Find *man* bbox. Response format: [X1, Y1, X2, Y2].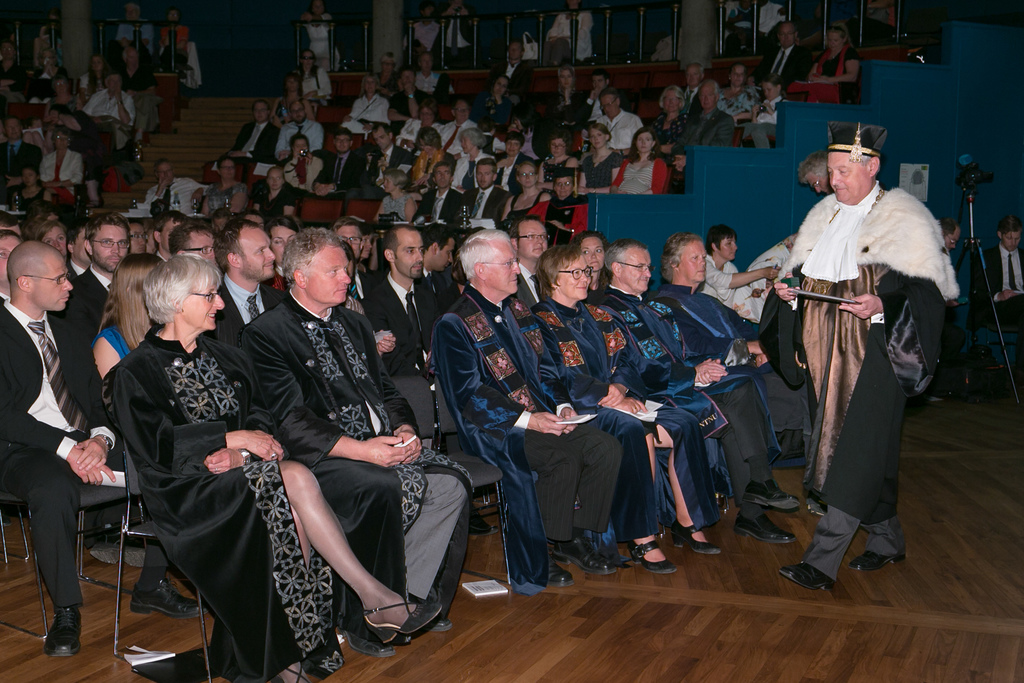
[328, 216, 396, 354].
